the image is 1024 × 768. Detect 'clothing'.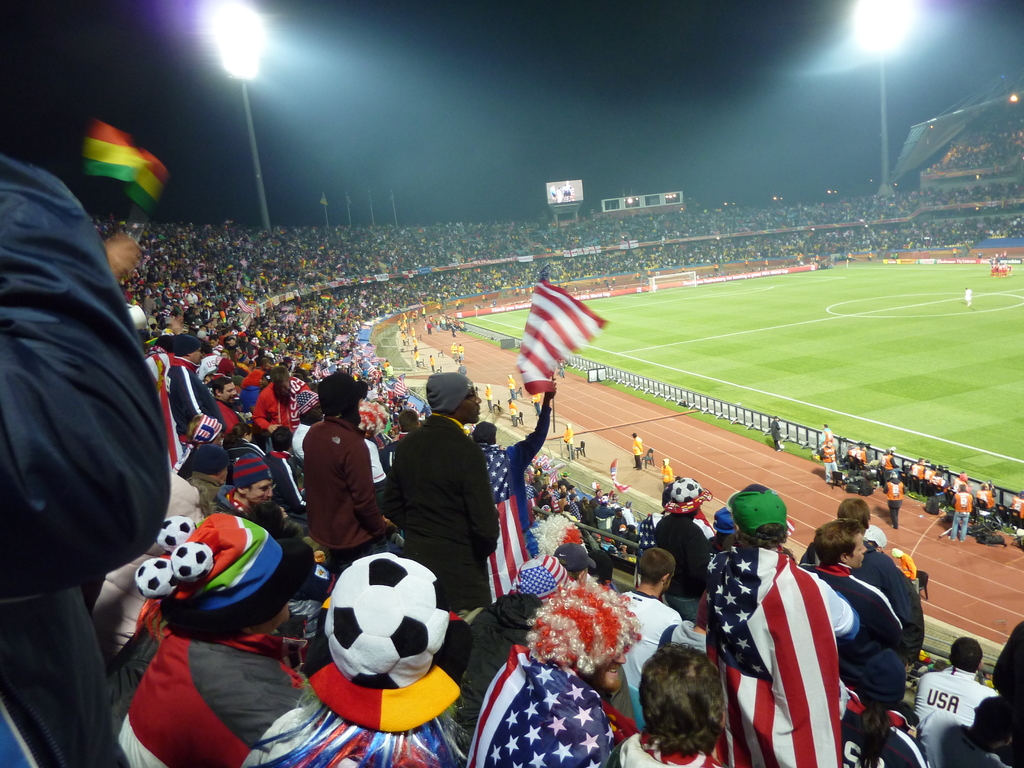
Detection: bbox=[563, 428, 576, 449].
